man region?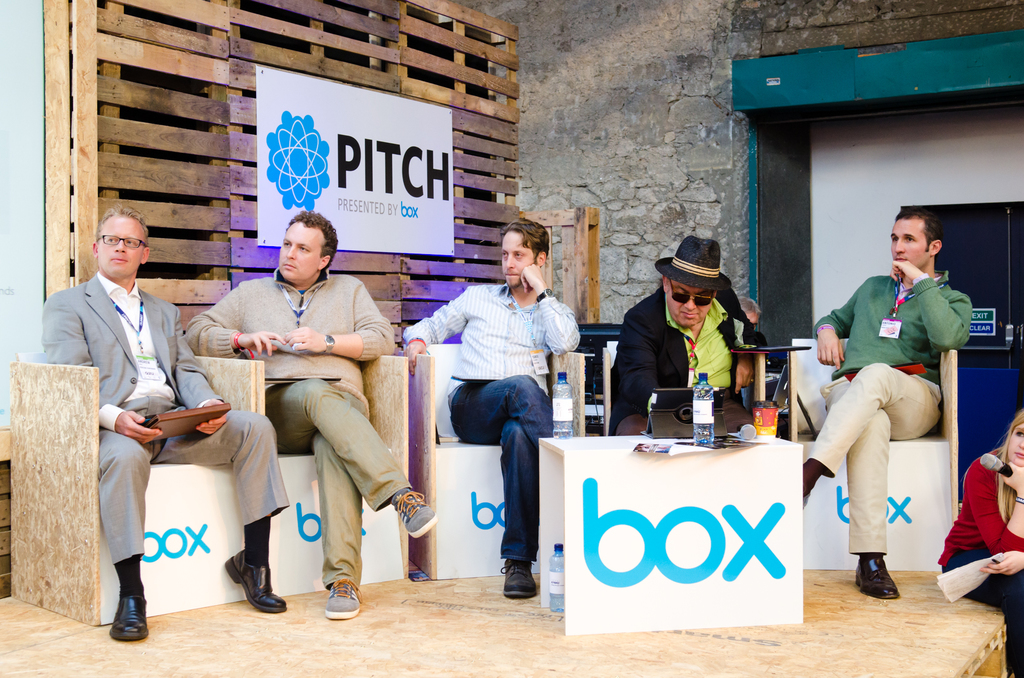
rect(614, 232, 766, 434)
